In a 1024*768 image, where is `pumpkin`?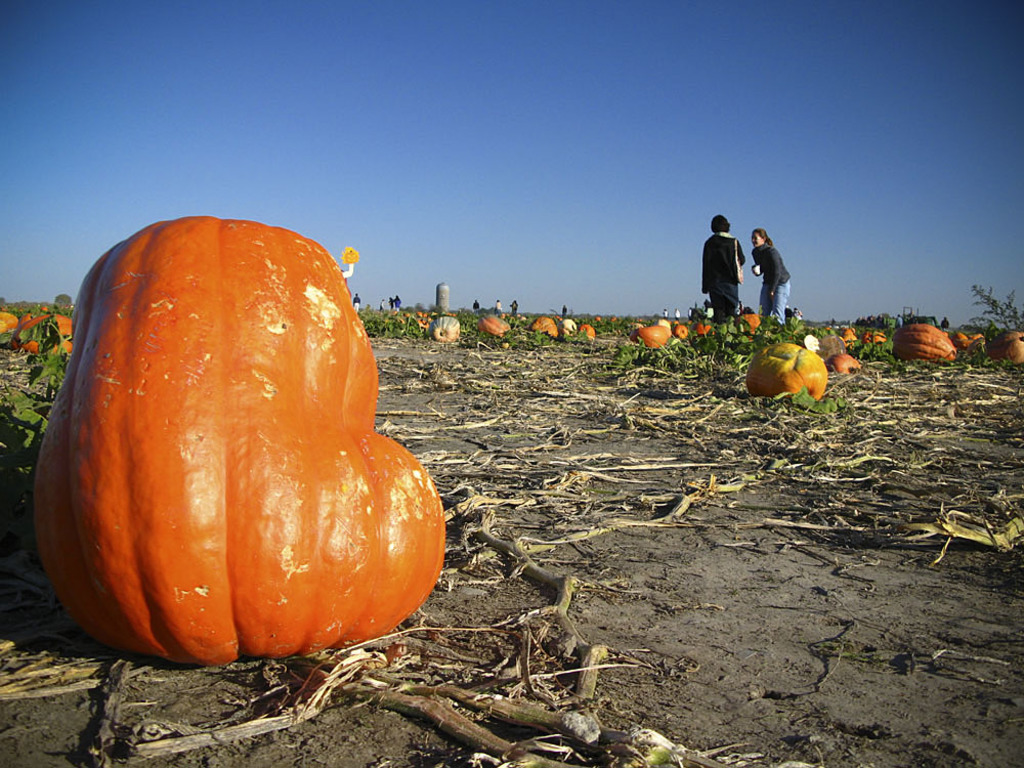
x1=667 y1=327 x2=685 y2=340.
